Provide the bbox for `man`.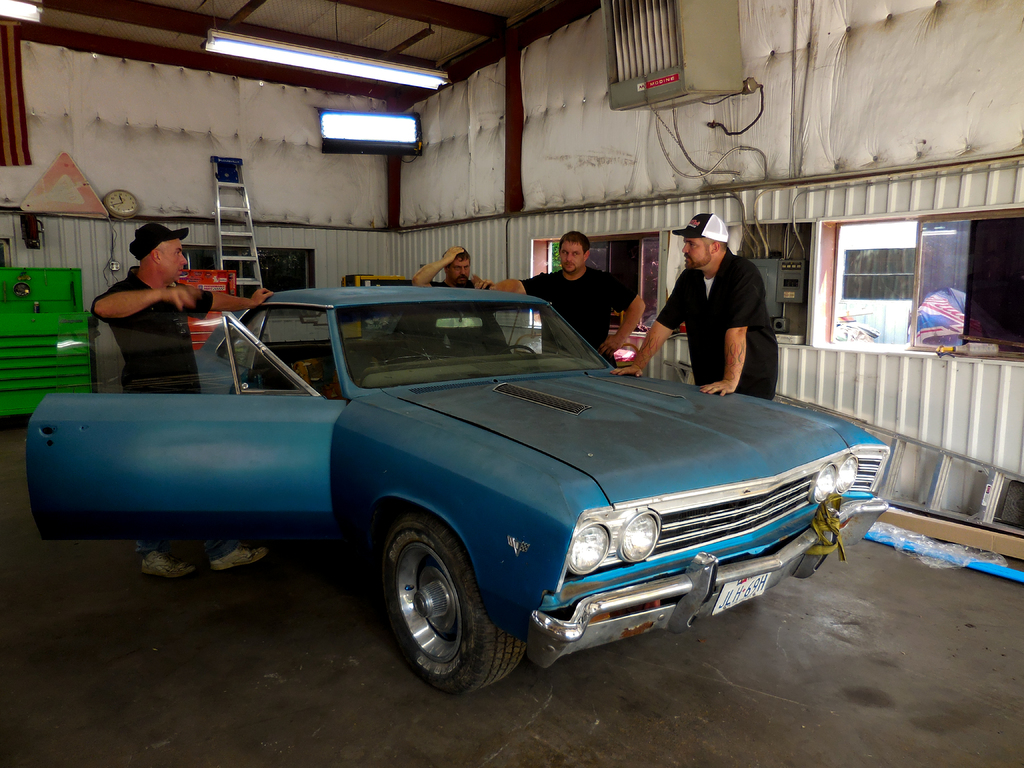
region(410, 246, 486, 288).
